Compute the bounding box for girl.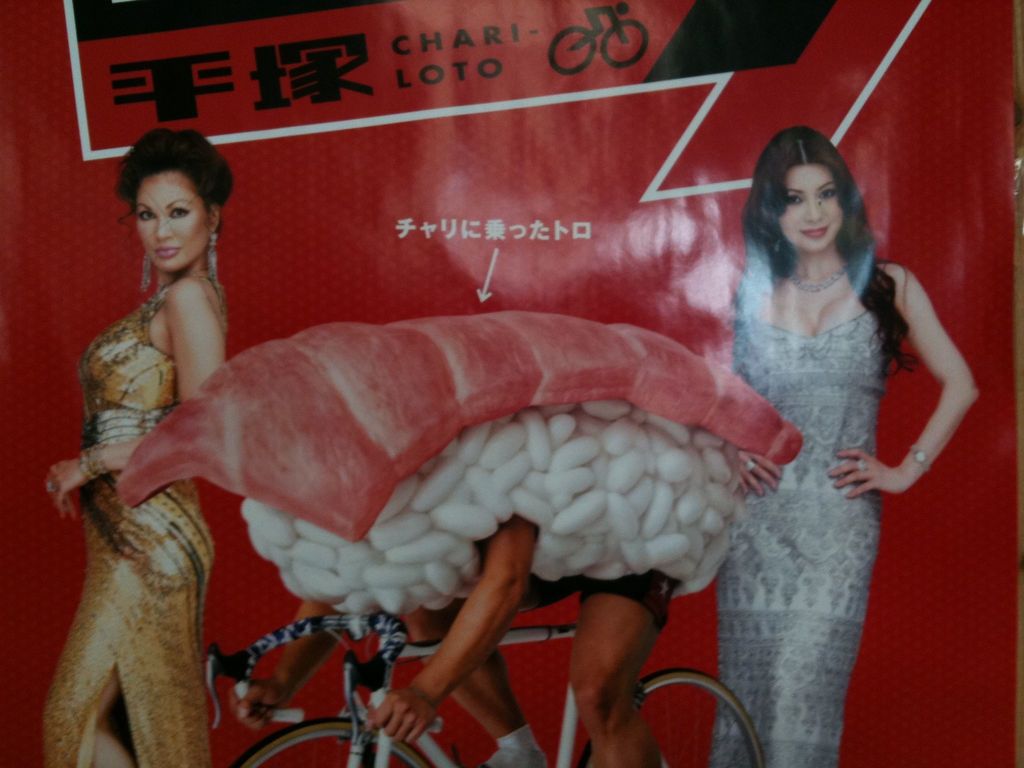
crop(40, 120, 230, 767).
